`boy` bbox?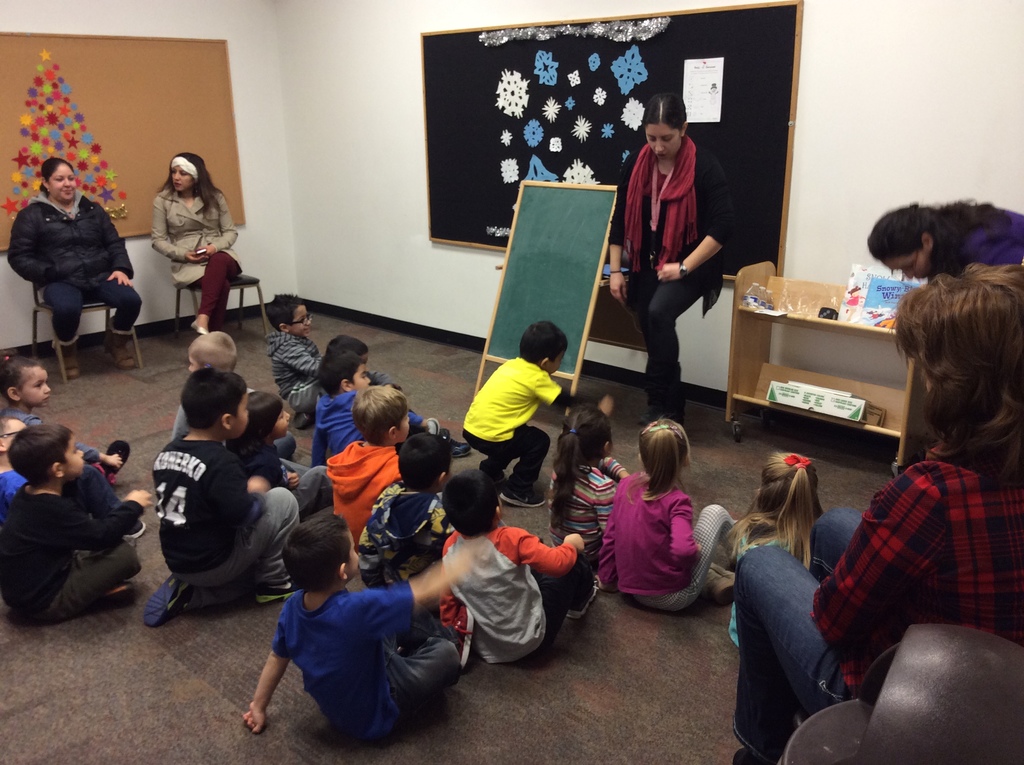
[358,426,456,581]
